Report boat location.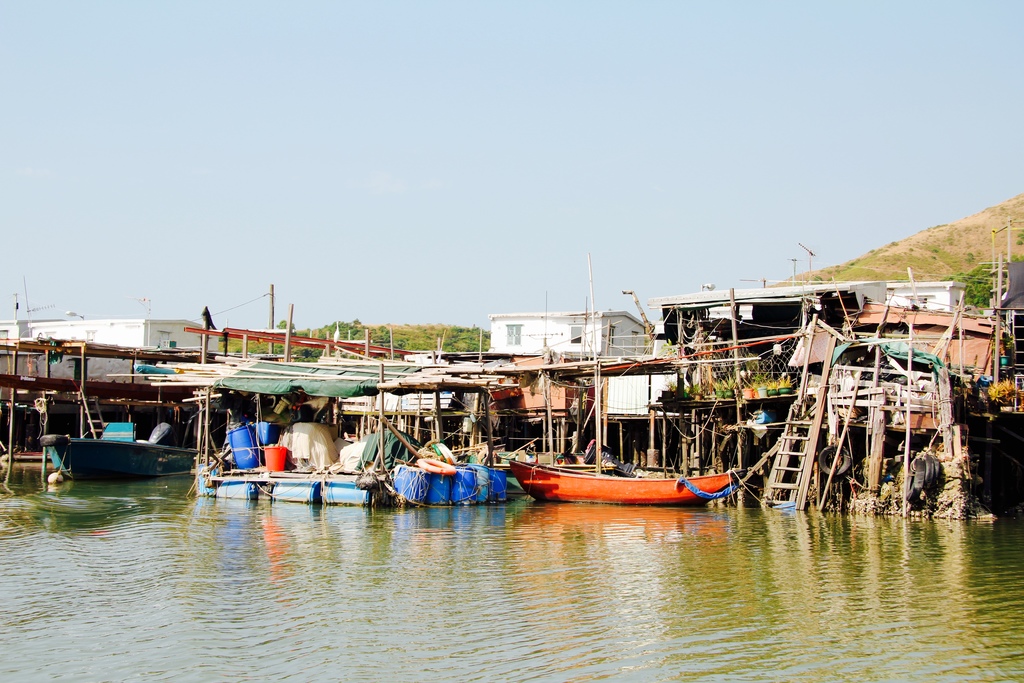
Report: [left=505, top=434, right=757, bottom=518].
